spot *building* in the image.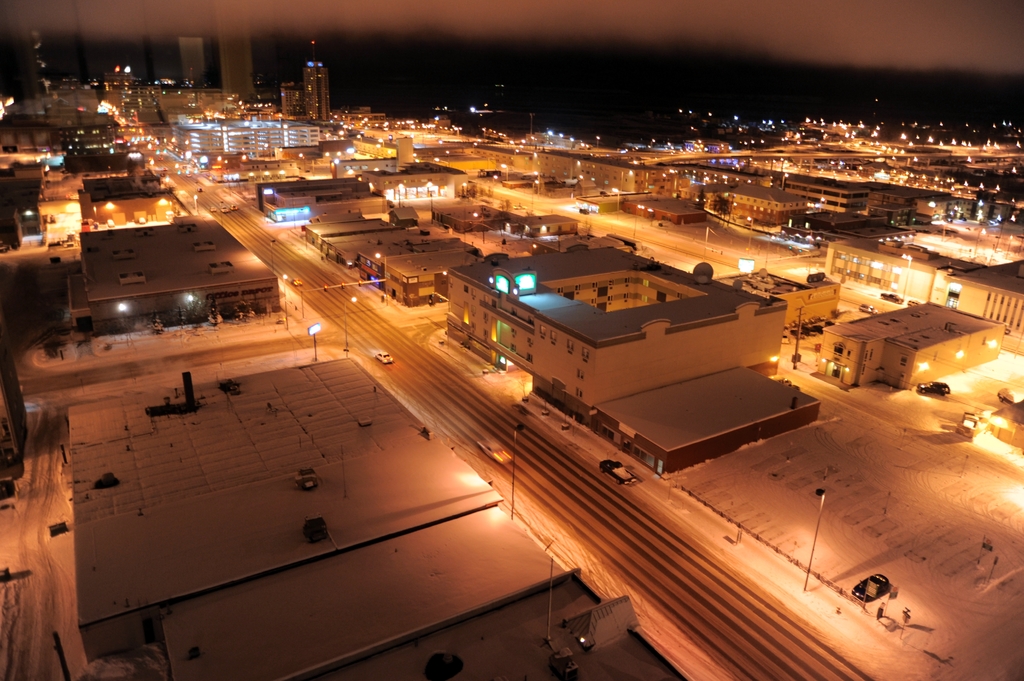
*building* found at locate(76, 149, 178, 231).
